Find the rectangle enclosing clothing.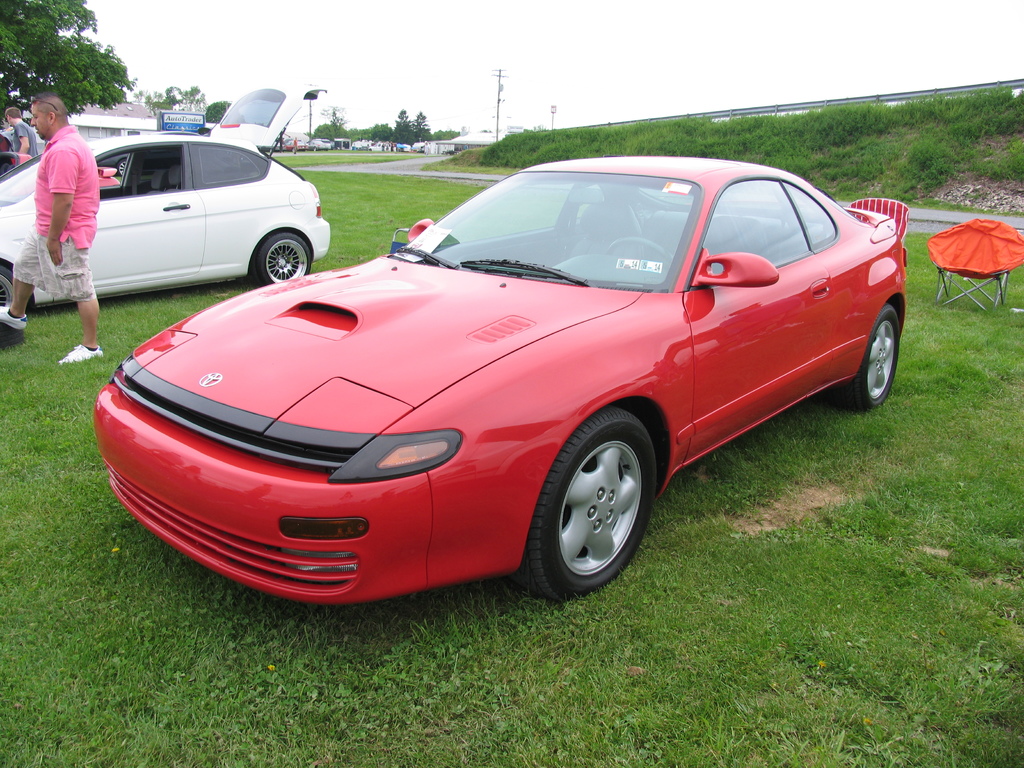
11,123,99,298.
